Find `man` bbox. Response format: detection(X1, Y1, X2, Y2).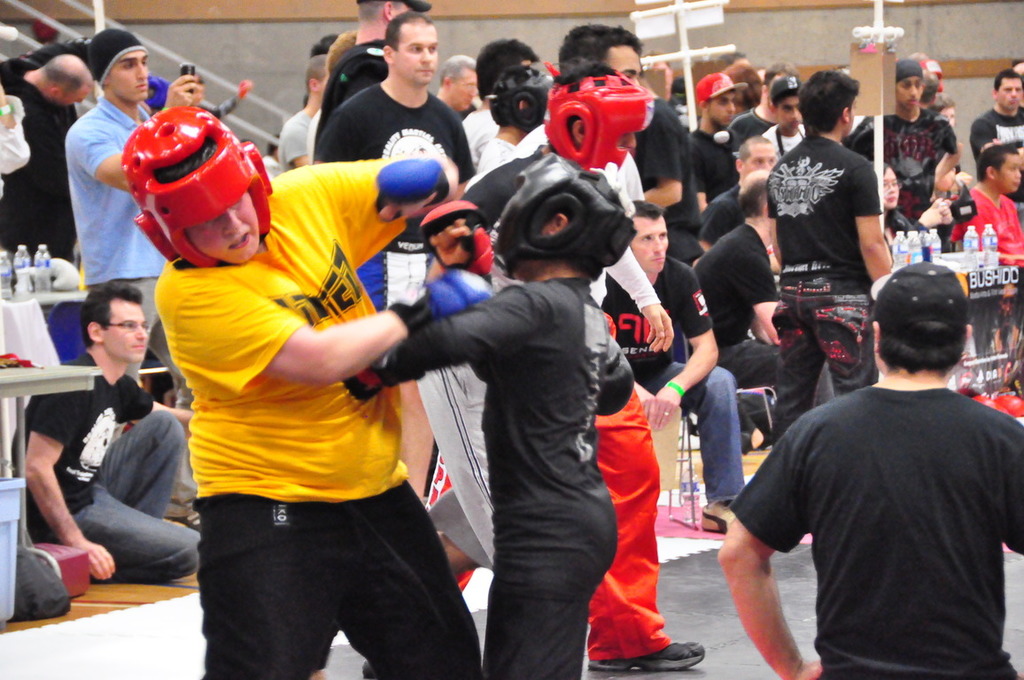
detection(63, 30, 199, 529).
